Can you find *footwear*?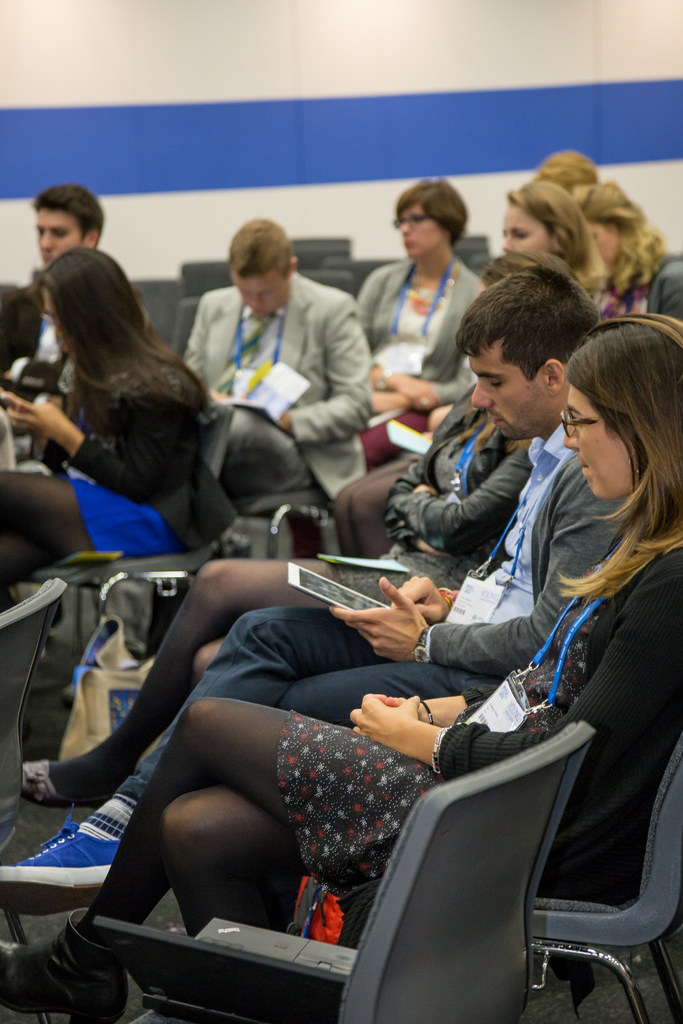
Yes, bounding box: (0,900,139,1023).
